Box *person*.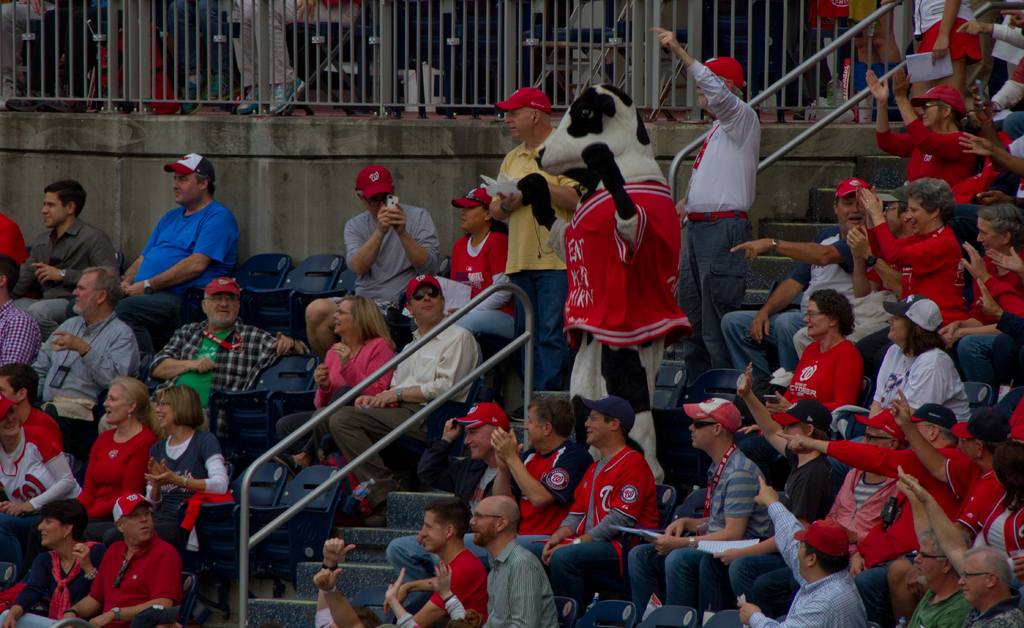
731, 286, 865, 472.
